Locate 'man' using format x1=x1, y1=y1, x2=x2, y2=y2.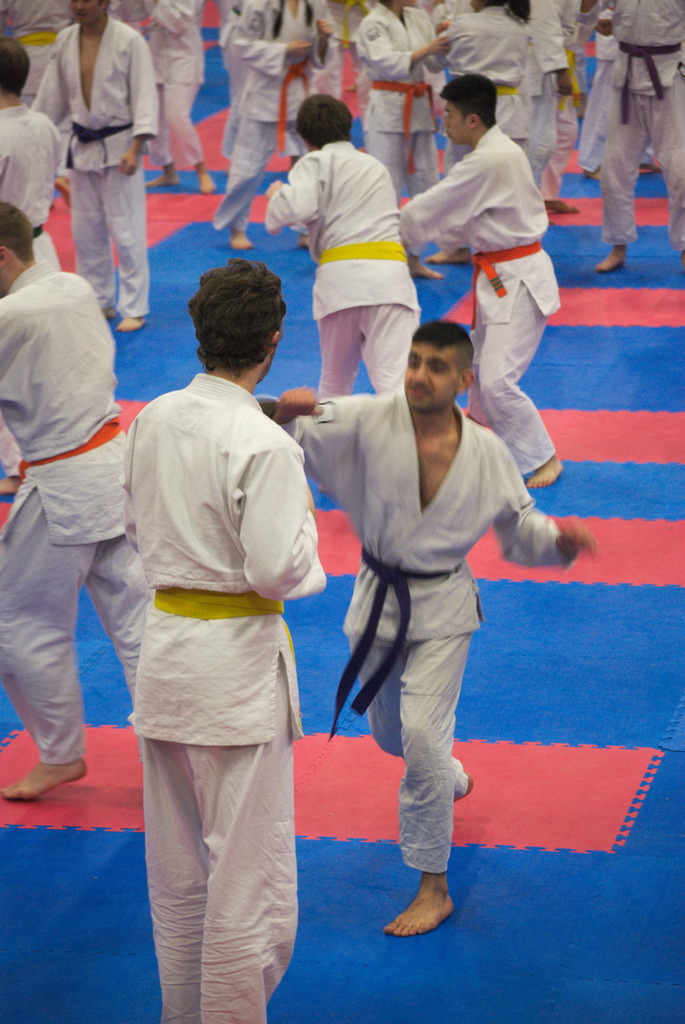
x1=520, y1=0, x2=599, y2=253.
